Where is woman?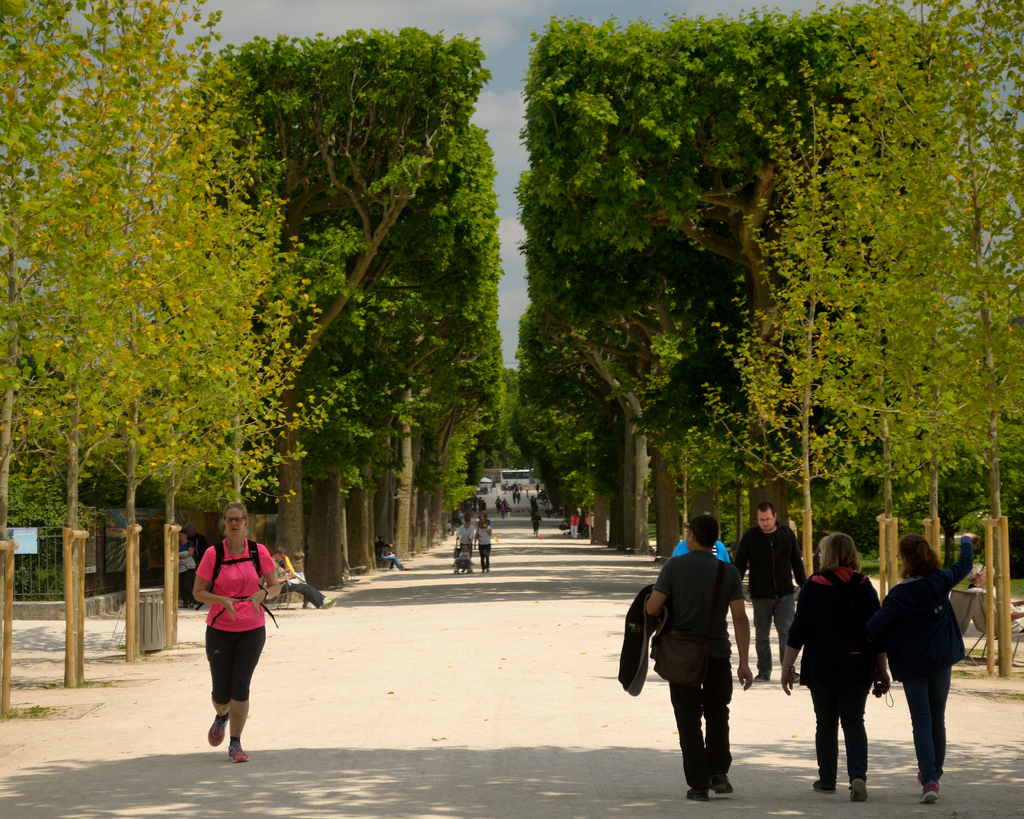
(177, 528, 204, 611).
